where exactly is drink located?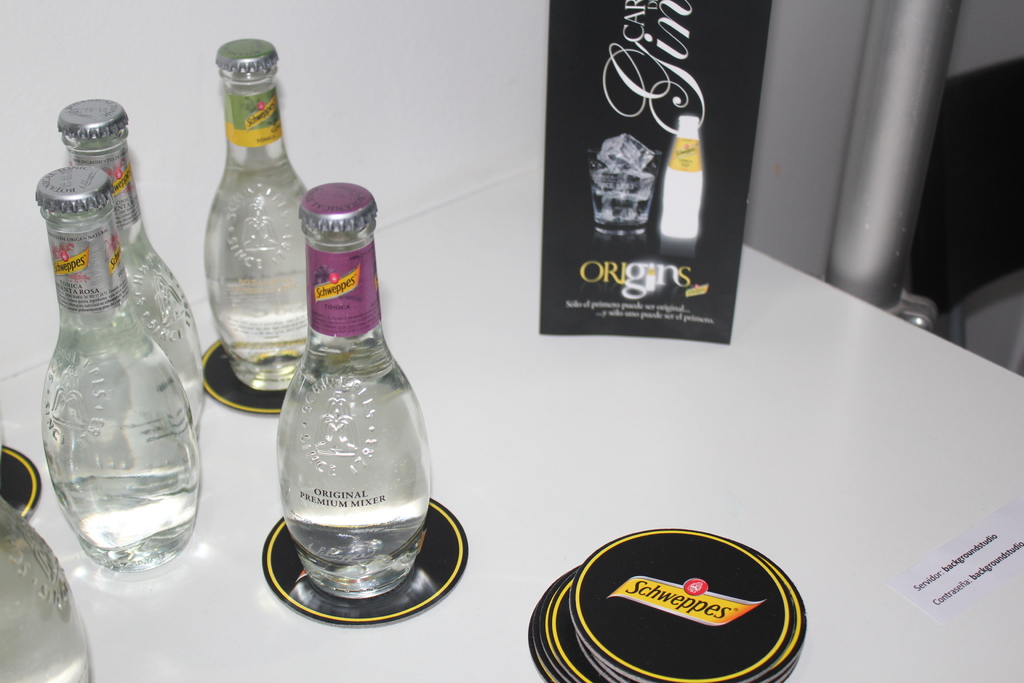
Its bounding box is {"left": 40, "top": 167, "right": 199, "bottom": 577}.
